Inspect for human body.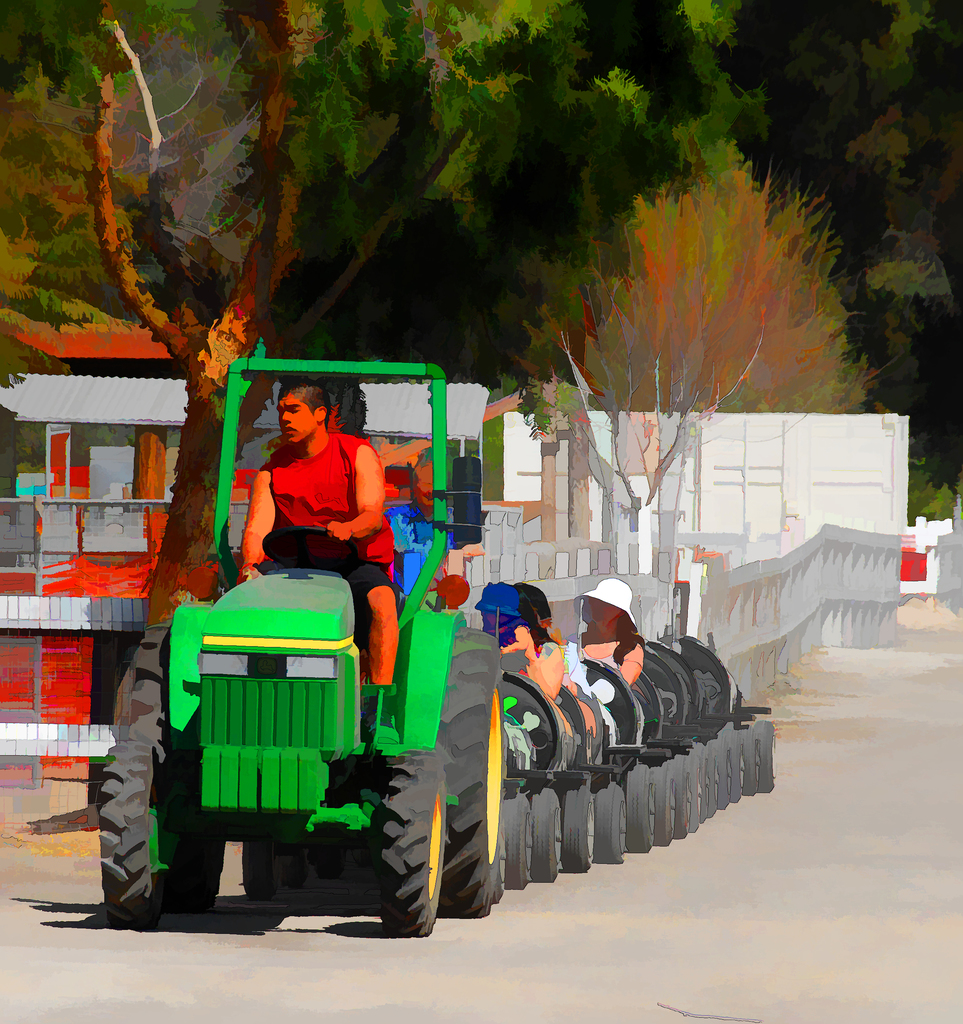
Inspection: 218,381,401,593.
